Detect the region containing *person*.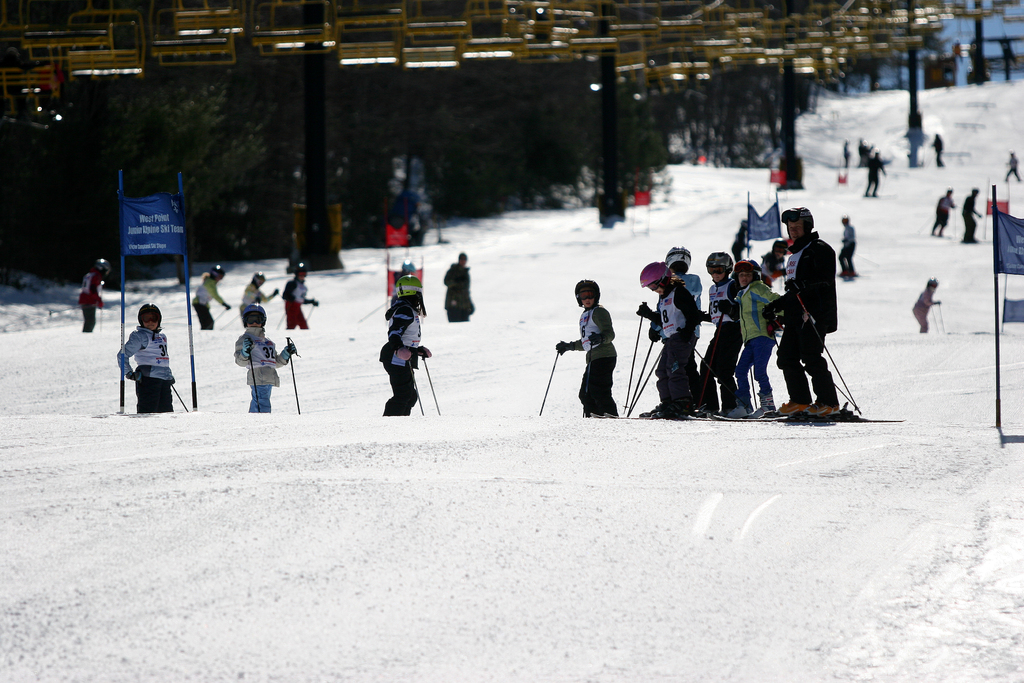
<region>380, 298, 432, 414</region>.
